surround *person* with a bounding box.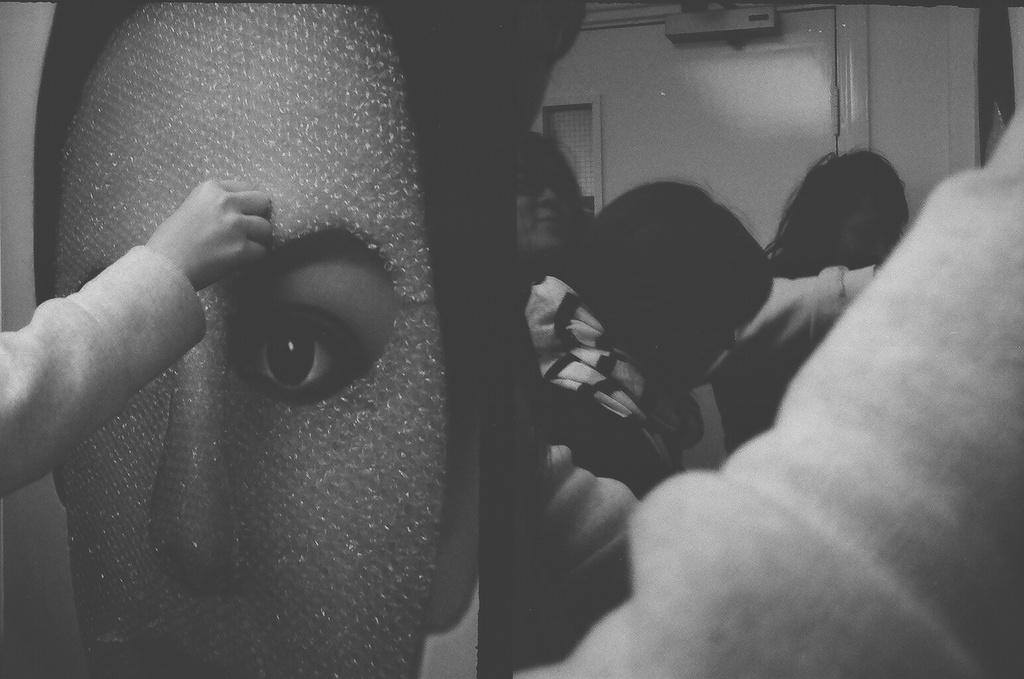
left=516, top=124, right=590, bottom=273.
